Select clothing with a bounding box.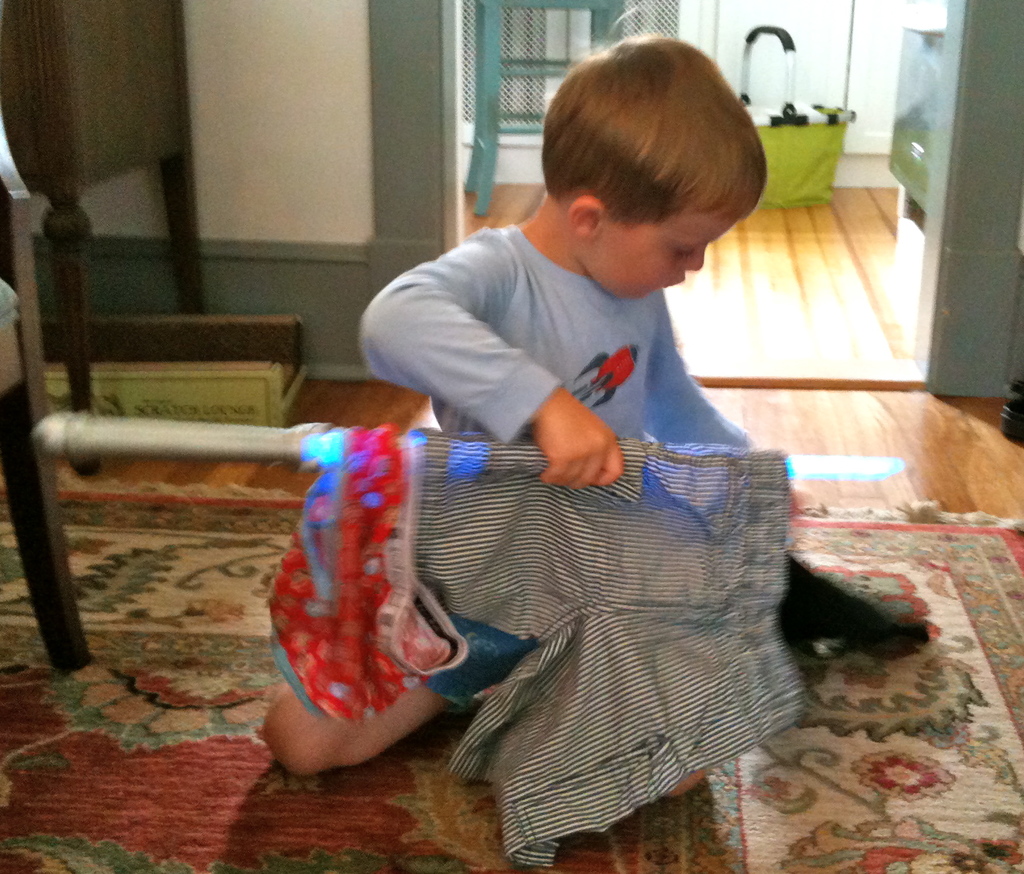
bbox(363, 226, 753, 712).
